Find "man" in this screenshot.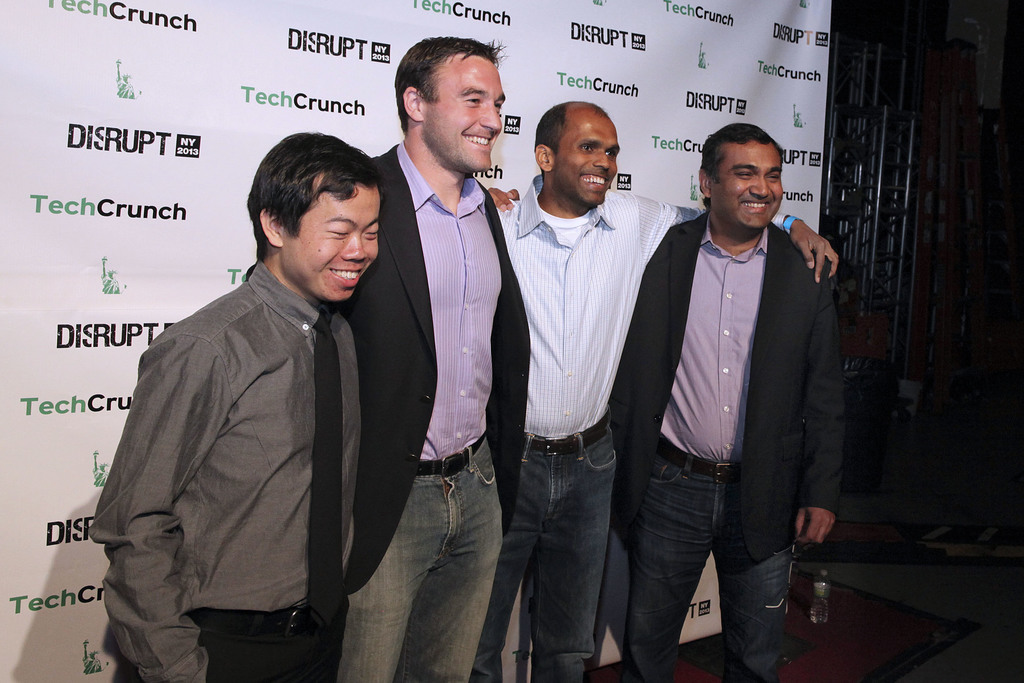
The bounding box for "man" is BBox(458, 99, 842, 682).
